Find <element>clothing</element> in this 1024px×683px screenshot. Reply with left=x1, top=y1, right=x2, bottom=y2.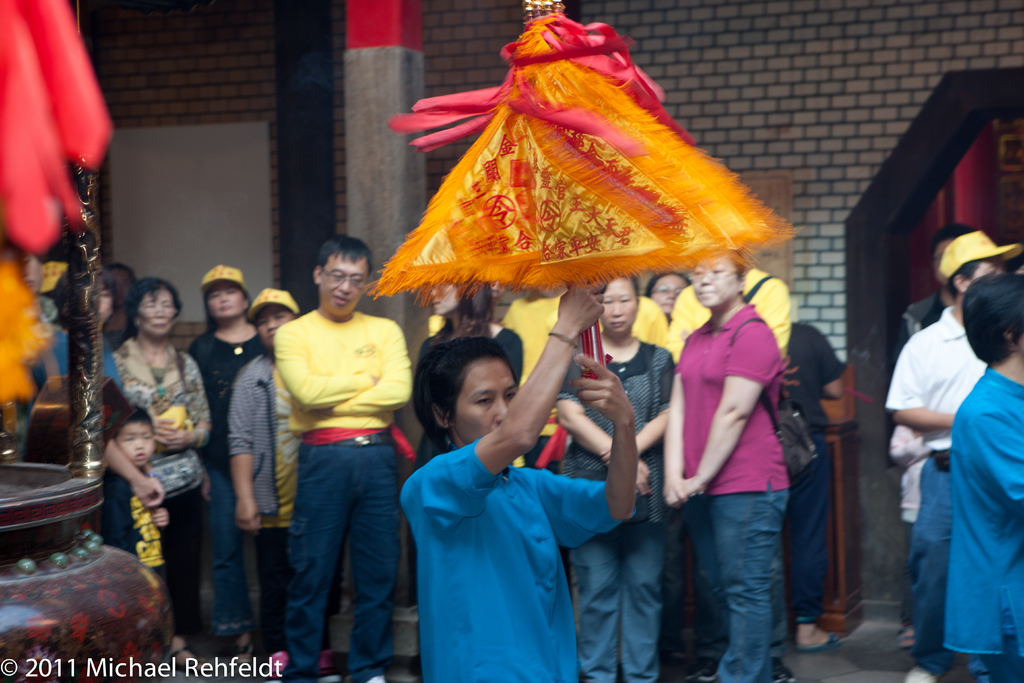
left=8, top=331, right=123, bottom=452.
